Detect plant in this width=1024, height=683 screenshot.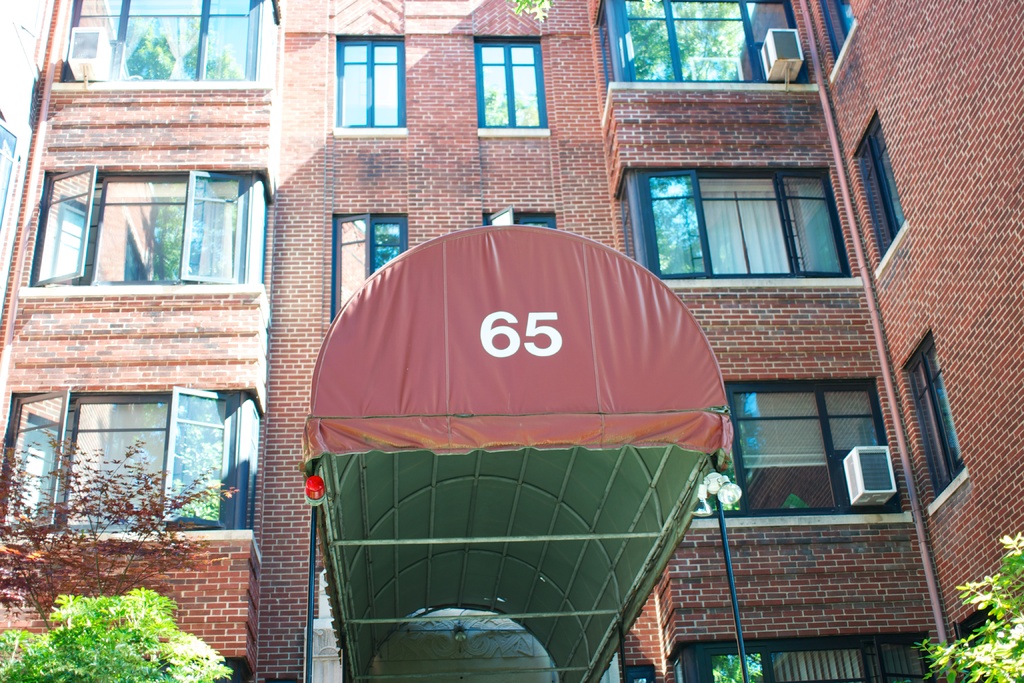
Detection: box(0, 582, 236, 682).
